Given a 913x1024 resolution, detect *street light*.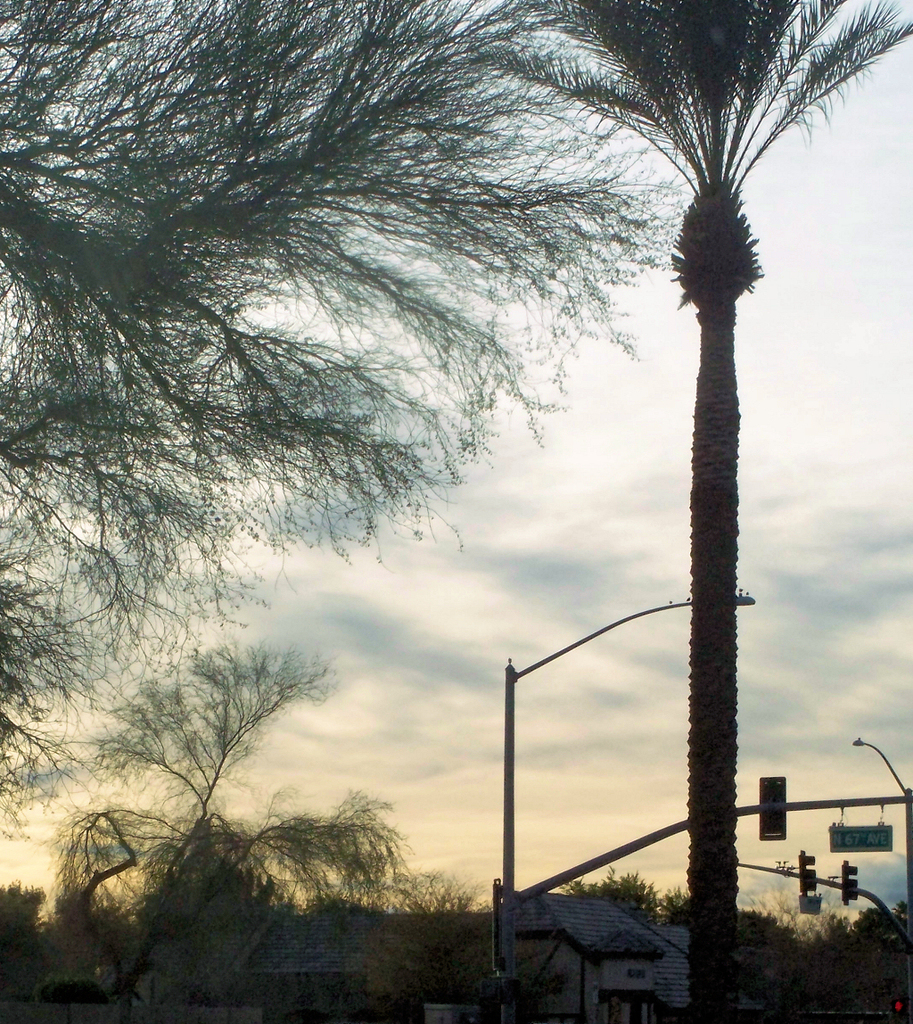
495,590,761,1023.
